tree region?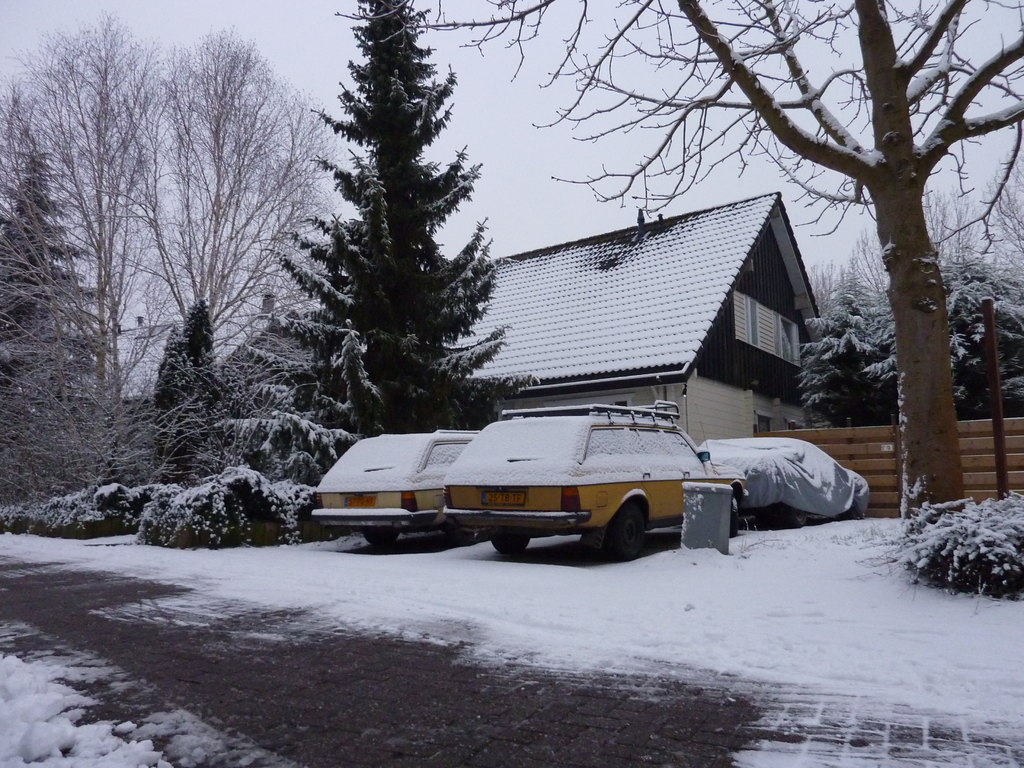
(x1=117, y1=22, x2=328, y2=483)
